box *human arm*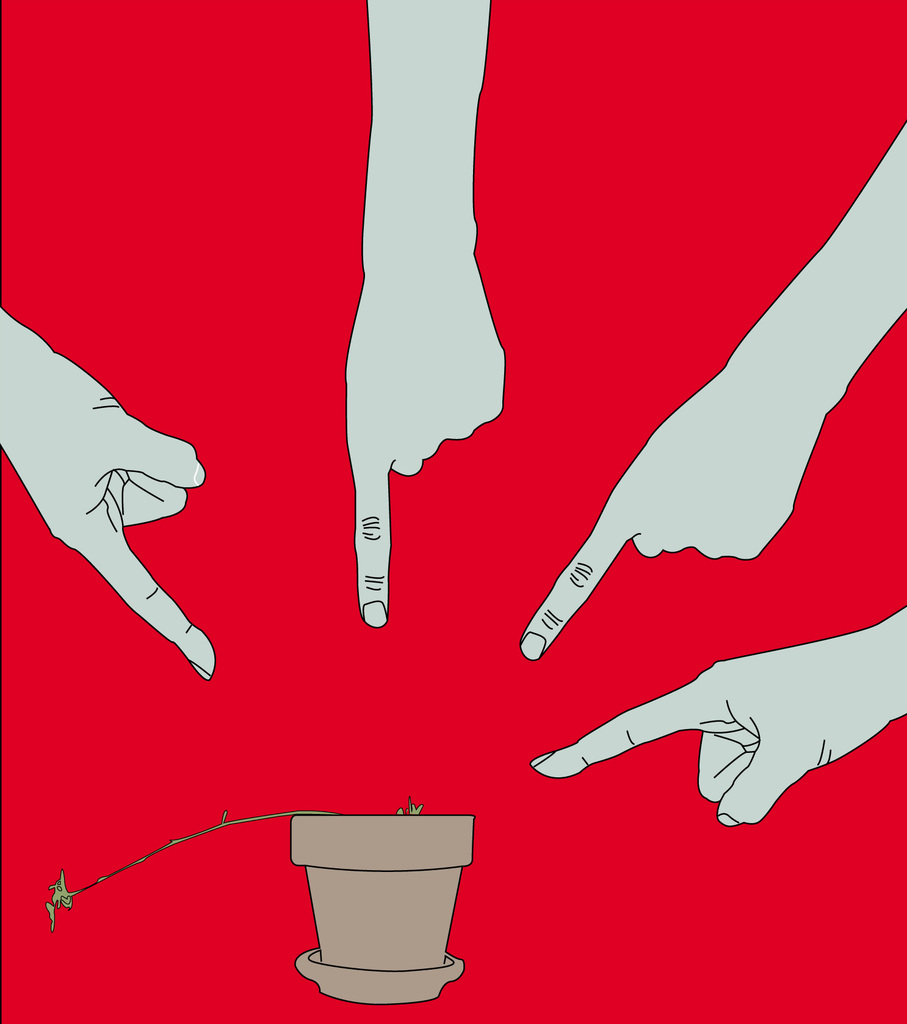
box(2, 288, 221, 689)
